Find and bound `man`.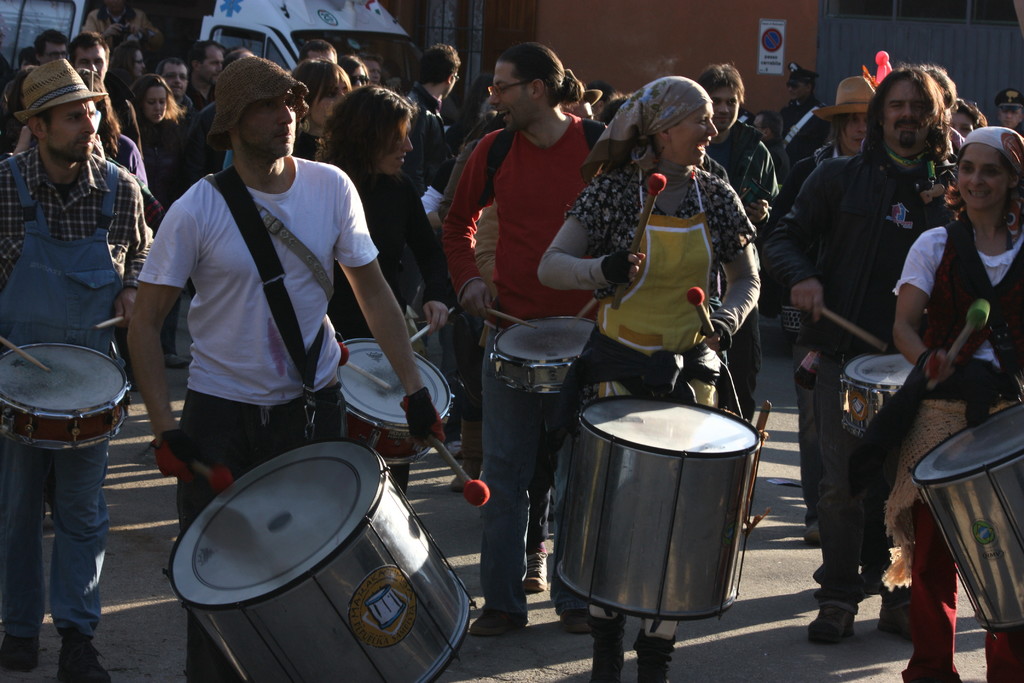
Bound: 33,27,75,72.
